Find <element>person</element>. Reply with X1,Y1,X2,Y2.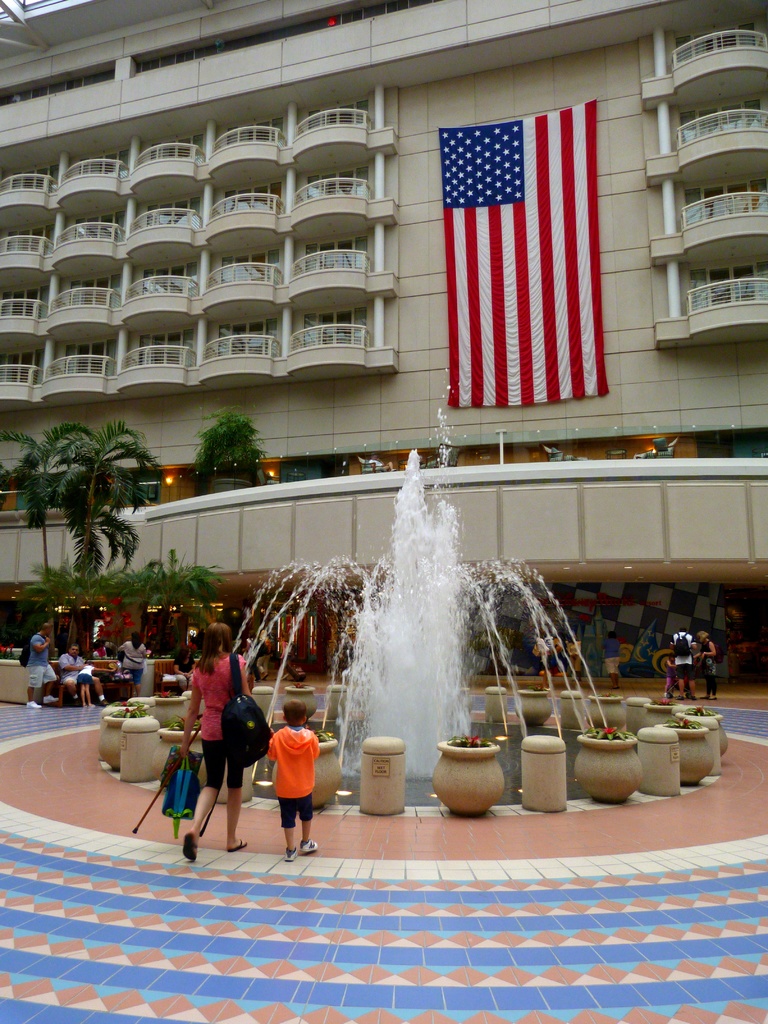
566,630,587,683.
